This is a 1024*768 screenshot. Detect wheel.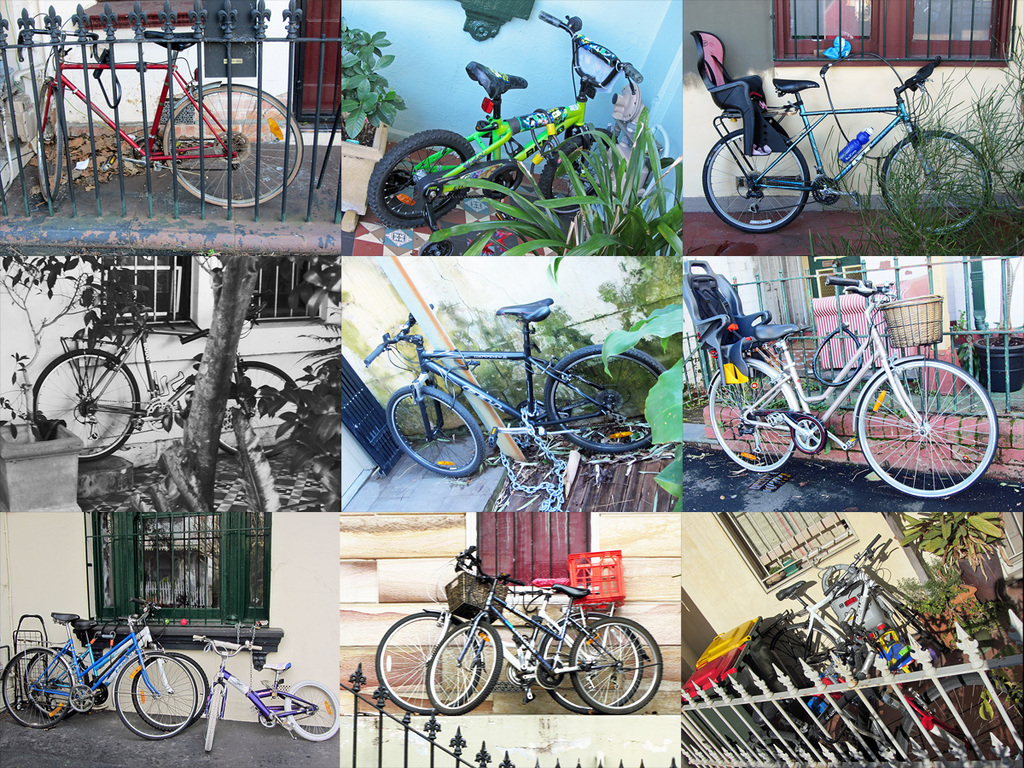
bbox(369, 610, 485, 713).
